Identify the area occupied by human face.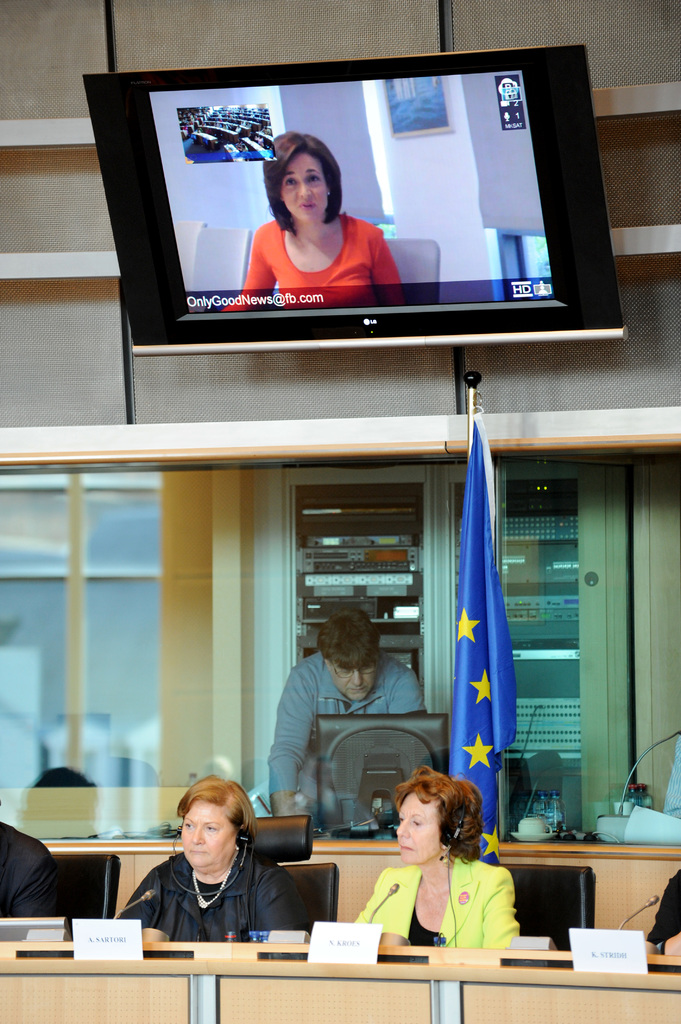
Area: (left=396, top=789, right=444, bottom=863).
